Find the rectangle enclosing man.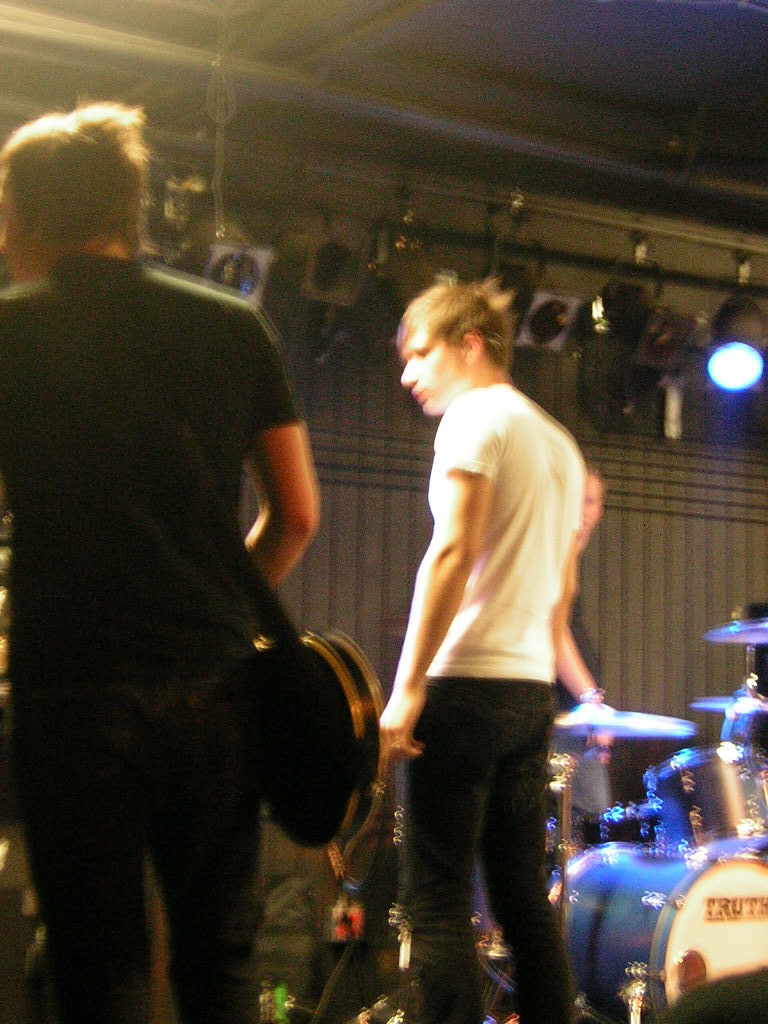
<region>22, 84, 373, 1023</region>.
